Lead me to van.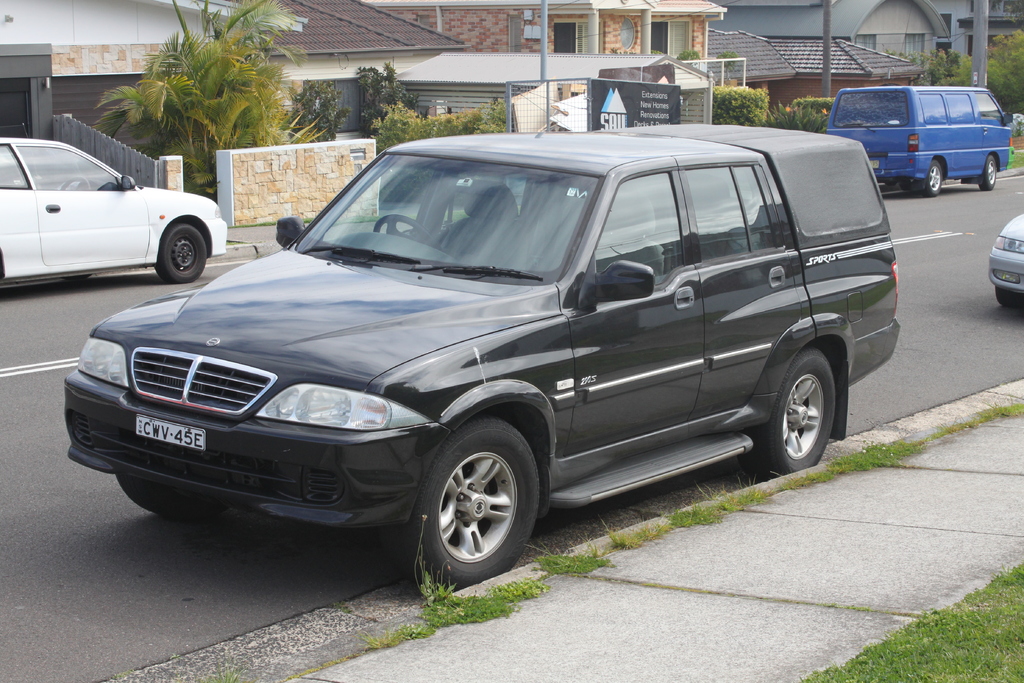
Lead to bbox=(61, 120, 901, 588).
